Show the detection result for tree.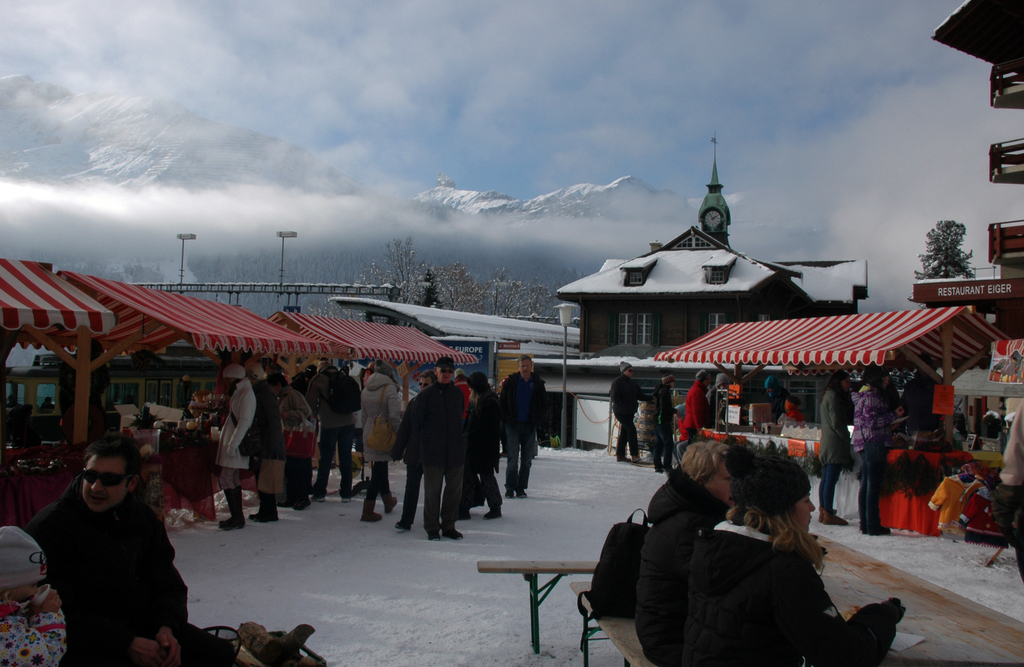
bbox=[351, 227, 427, 325].
